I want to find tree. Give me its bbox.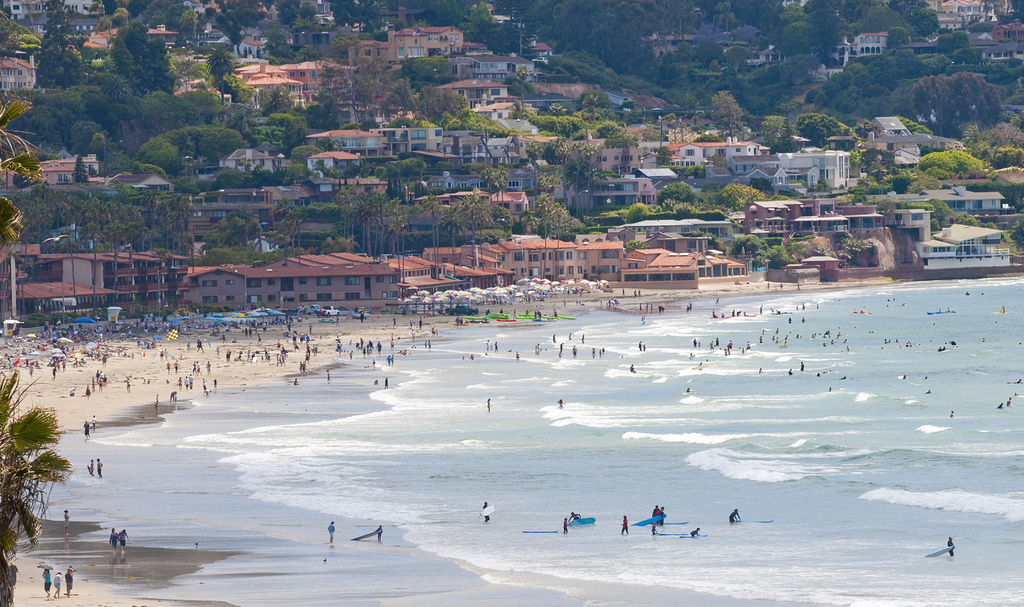
[left=962, top=125, right=987, bottom=143].
